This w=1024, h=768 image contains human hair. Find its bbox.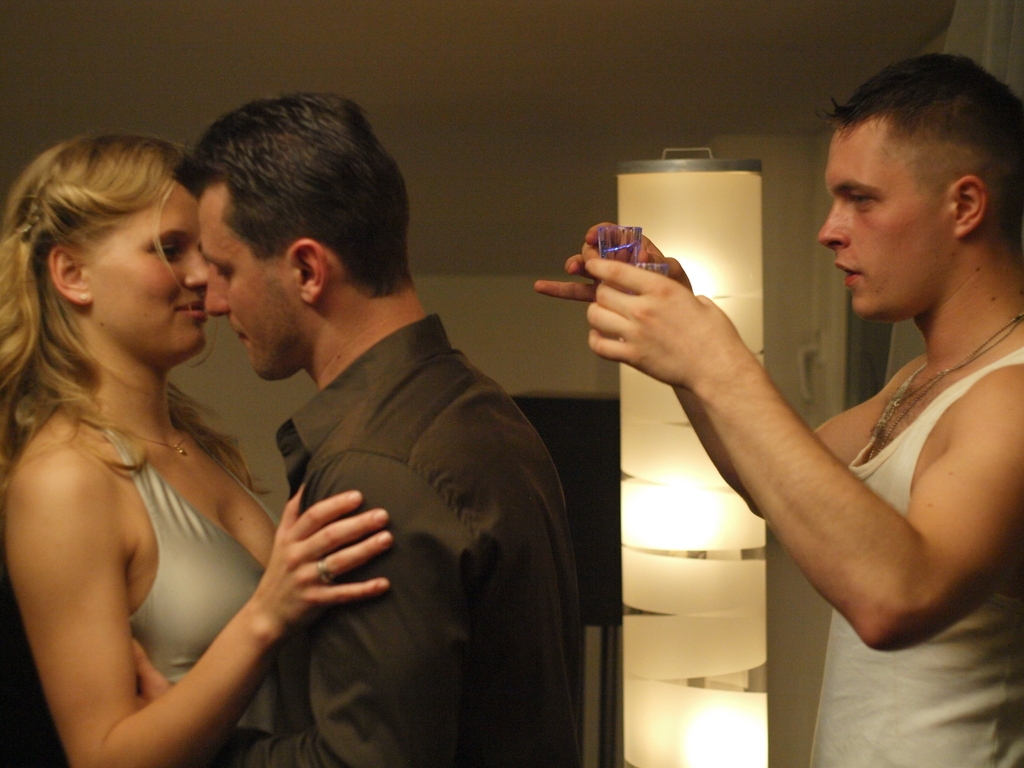
pyautogui.locateOnScreen(810, 52, 1023, 239).
